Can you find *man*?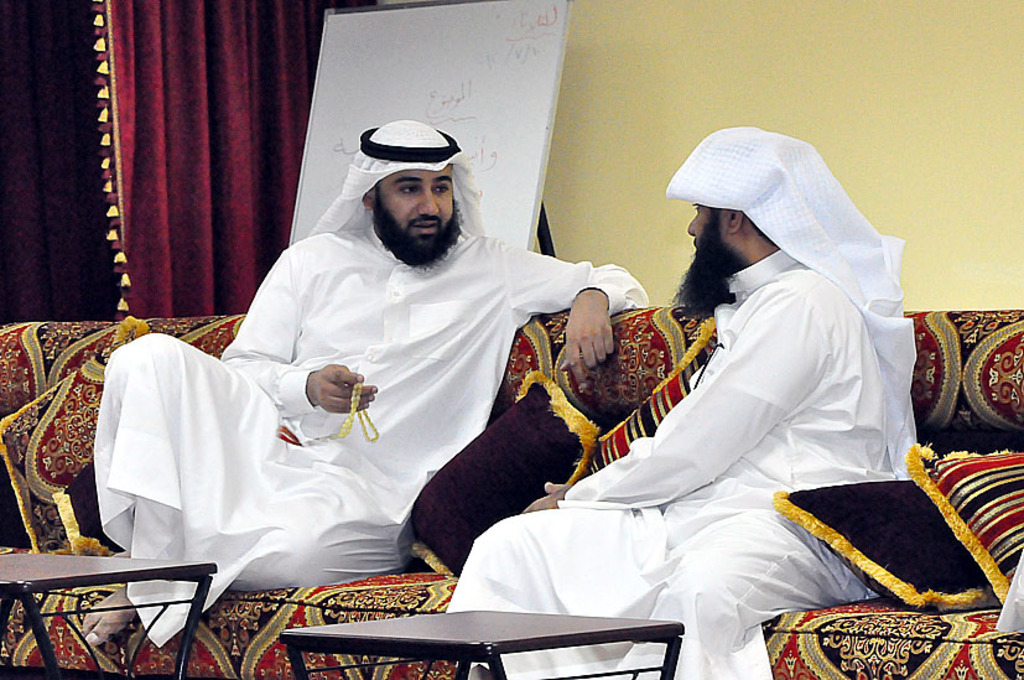
Yes, bounding box: (437, 120, 919, 679).
